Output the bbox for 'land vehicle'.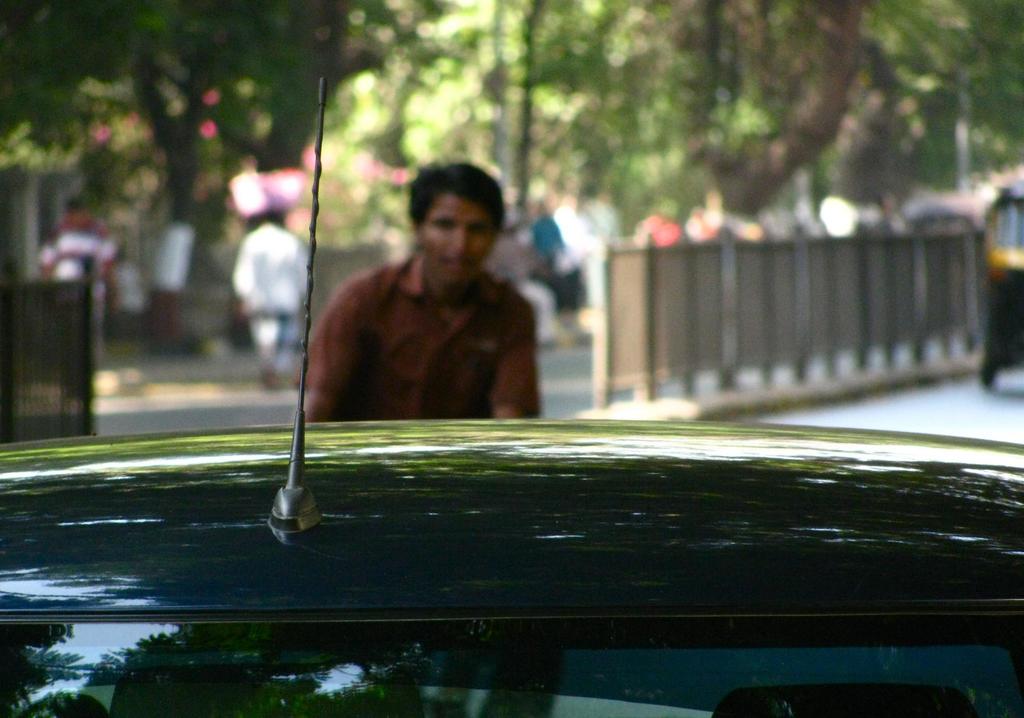
bbox(0, 79, 1023, 717).
